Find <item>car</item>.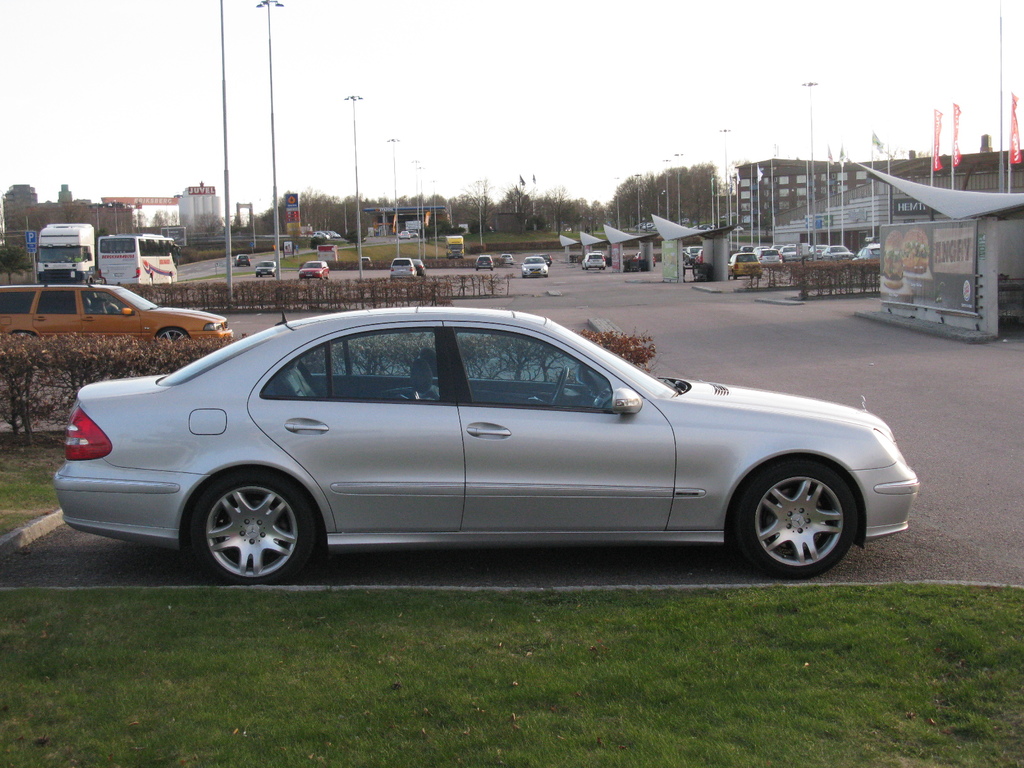
<region>50, 310, 918, 588</region>.
